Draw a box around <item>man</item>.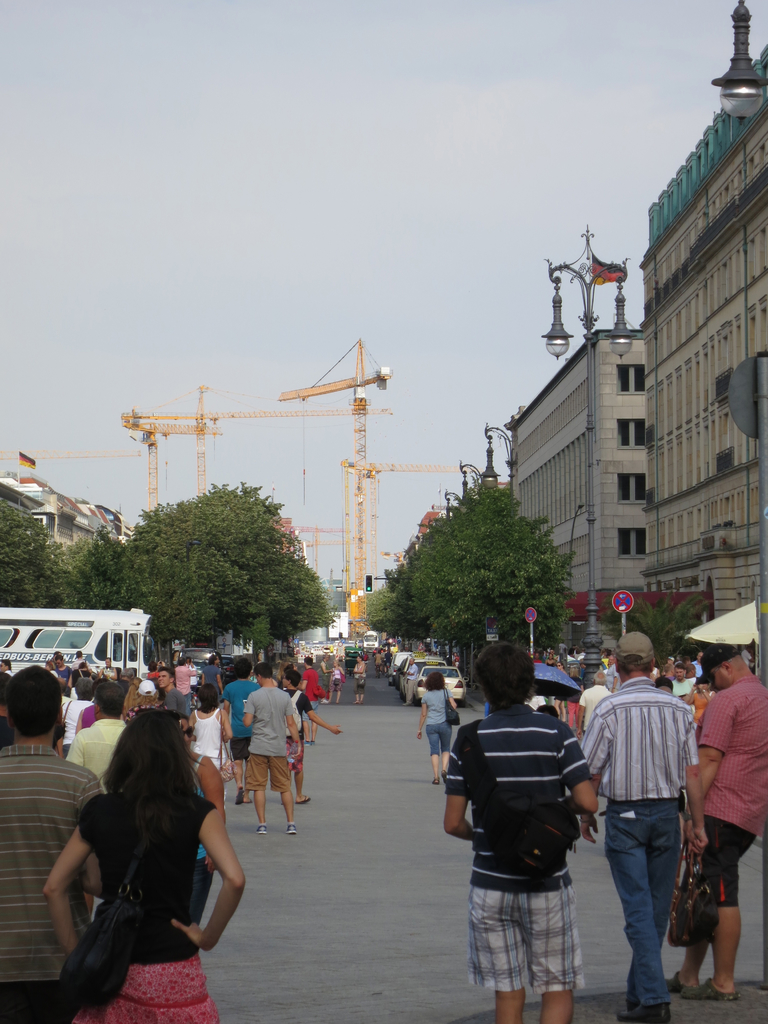
crop(602, 657, 625, 699).
